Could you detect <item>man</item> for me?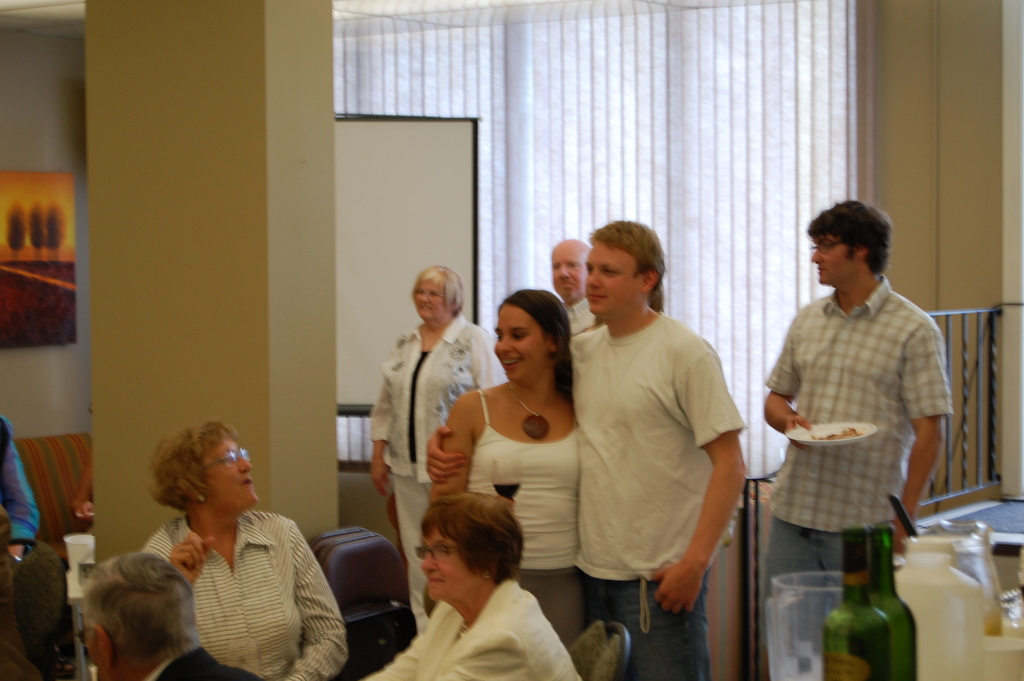
Detection result: <bbox>556, 240, 602, 338</bbox>.
